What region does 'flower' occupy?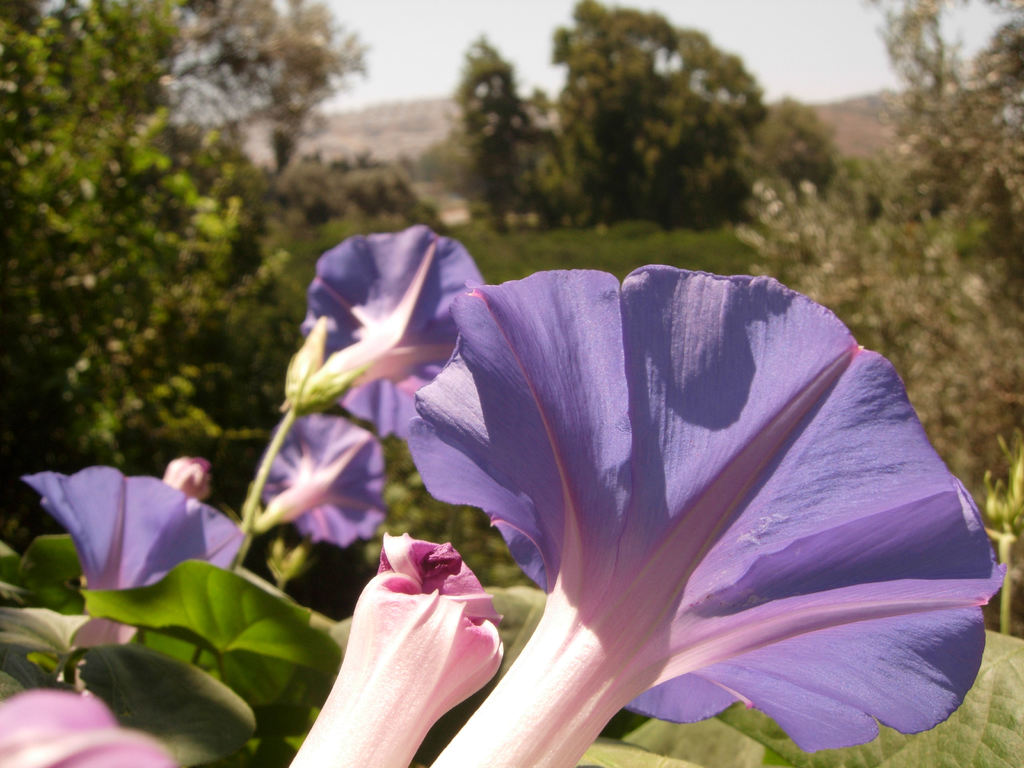
BBox(394, 269, 1012, 767).
